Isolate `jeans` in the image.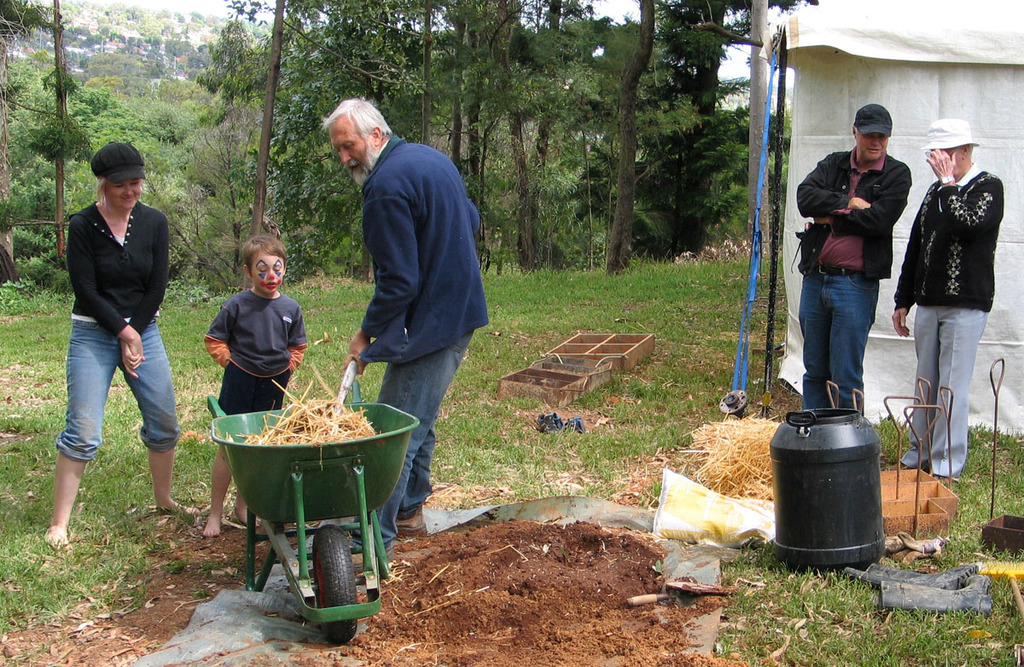
Isolated region: region(794, 268, 880, 421).
